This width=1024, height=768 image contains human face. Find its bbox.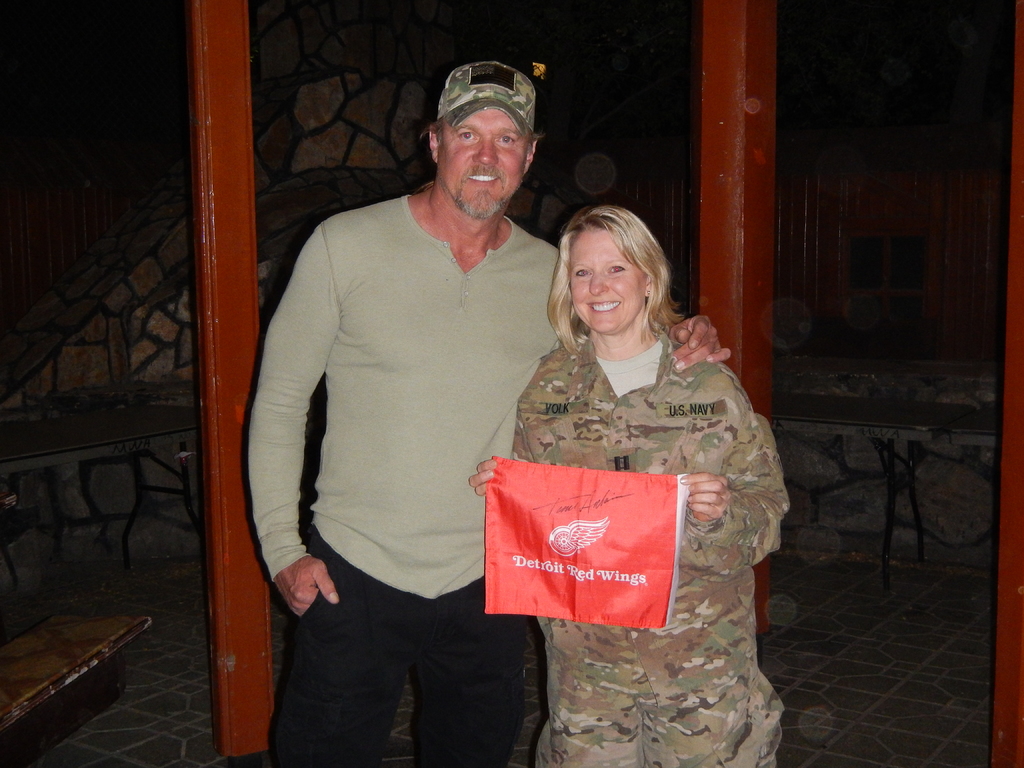
569/223/643/339.
